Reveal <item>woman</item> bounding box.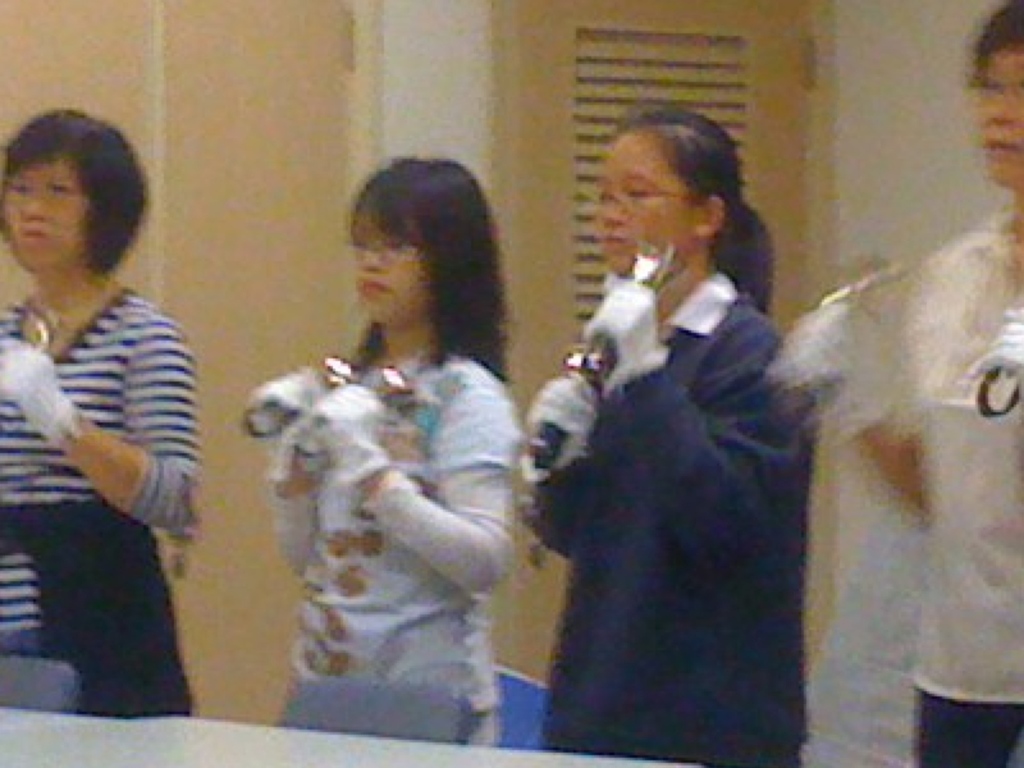
Revealed: <bbox>220, 175, 552, 734</bbox>.
